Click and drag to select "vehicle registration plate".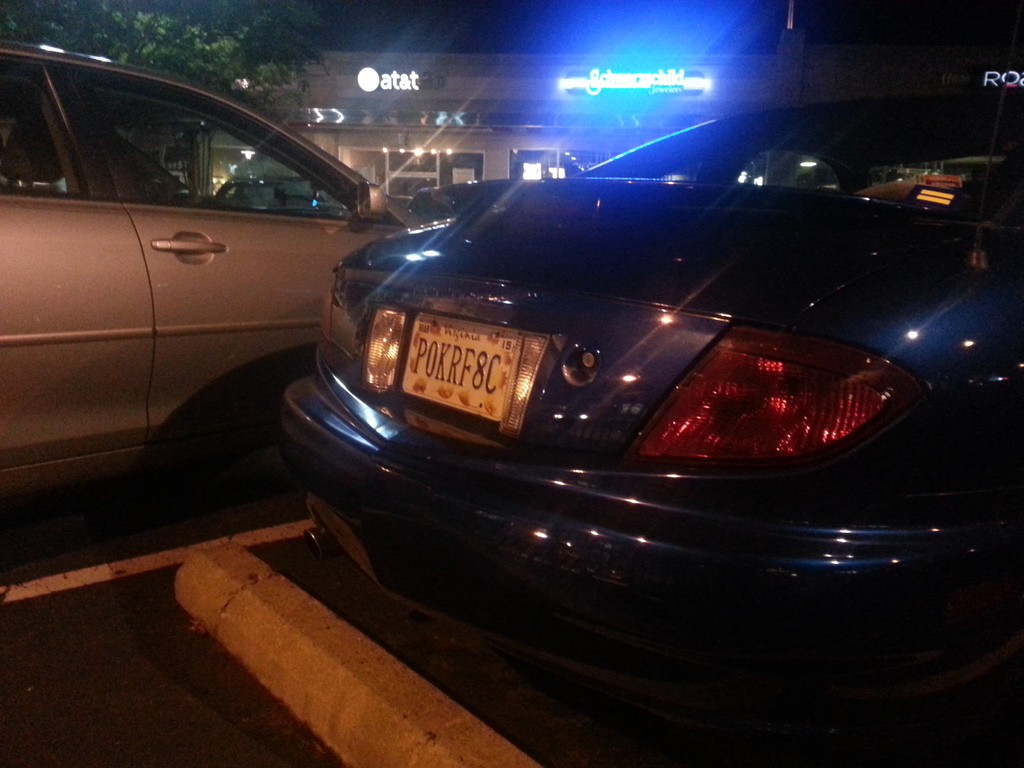
Selection: [left=412, top=320, right=536, bottom=418].
